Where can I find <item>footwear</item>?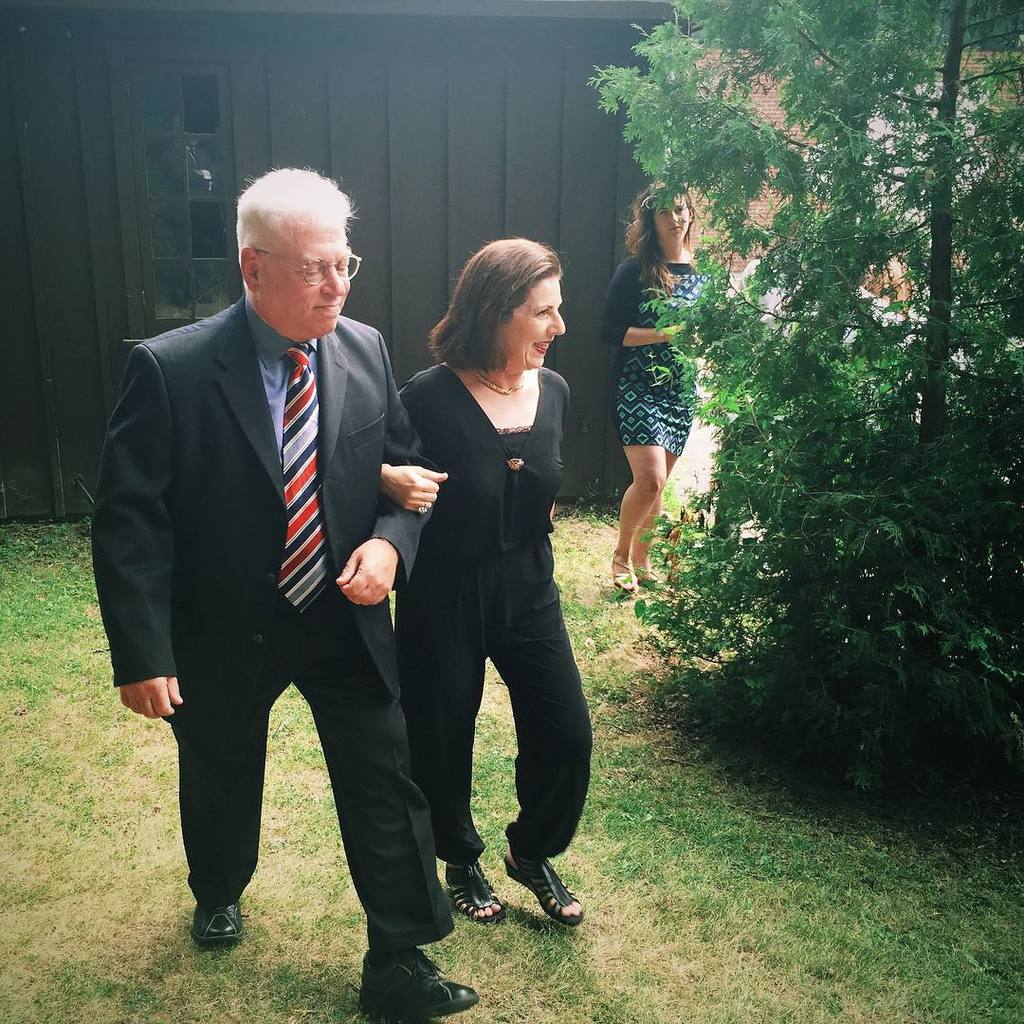
You can find it at locate(359, 943, 477, 1023).
